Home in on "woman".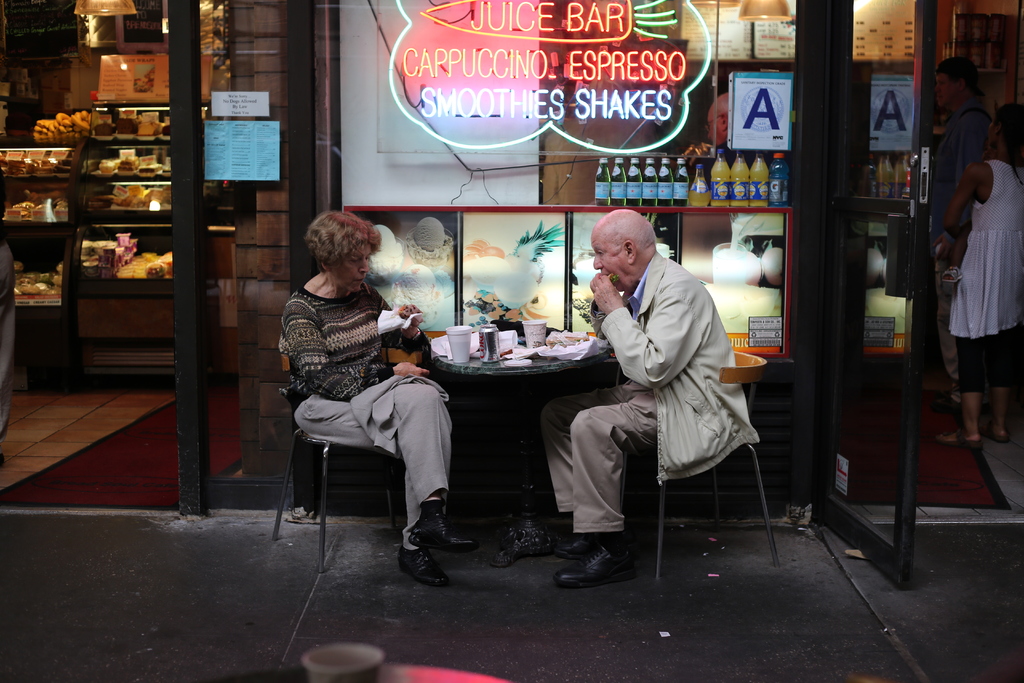
Homed in at <bbox>941, 107, 1023, 451</bbox>.
